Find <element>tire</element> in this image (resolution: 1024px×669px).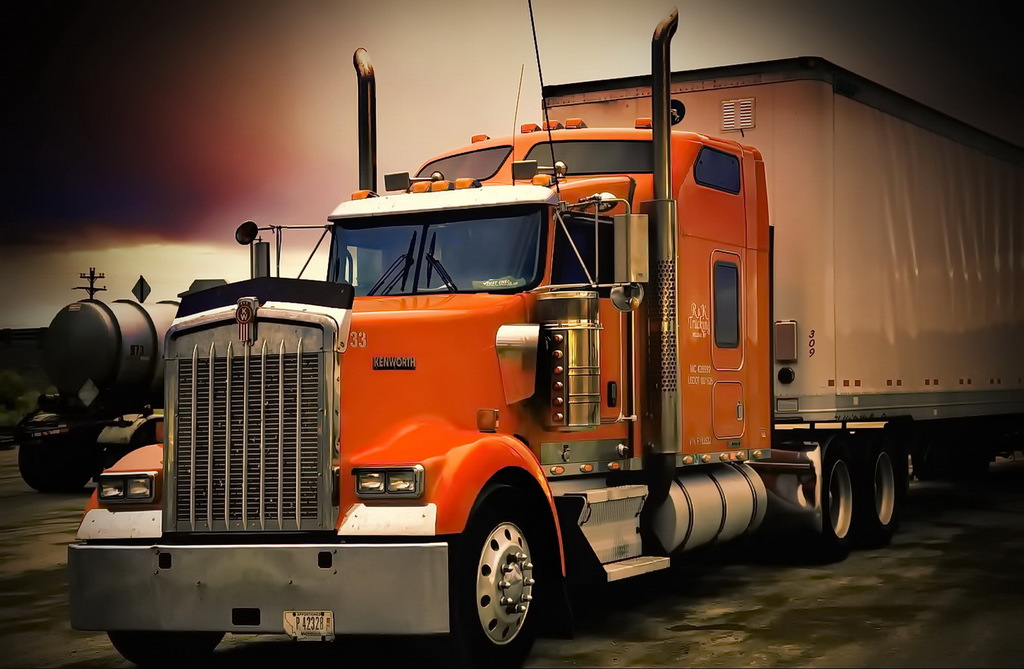
<box>441,494,548,659</box>.
